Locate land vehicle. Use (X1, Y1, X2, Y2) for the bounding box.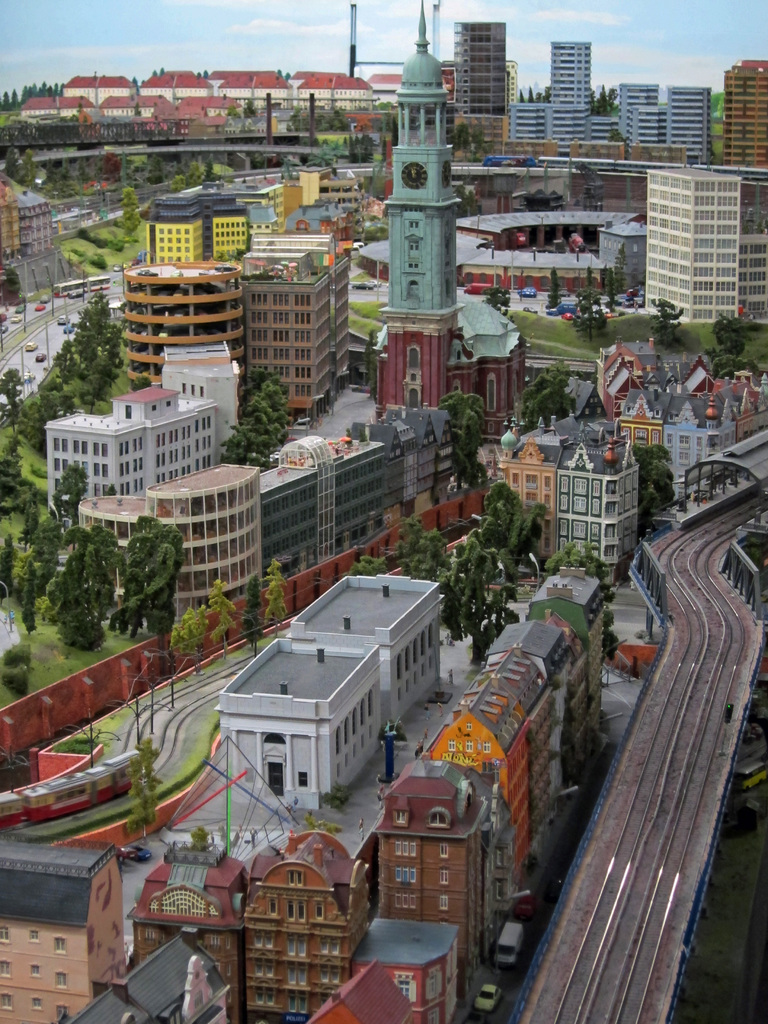
(543, 306, 557, 315).
